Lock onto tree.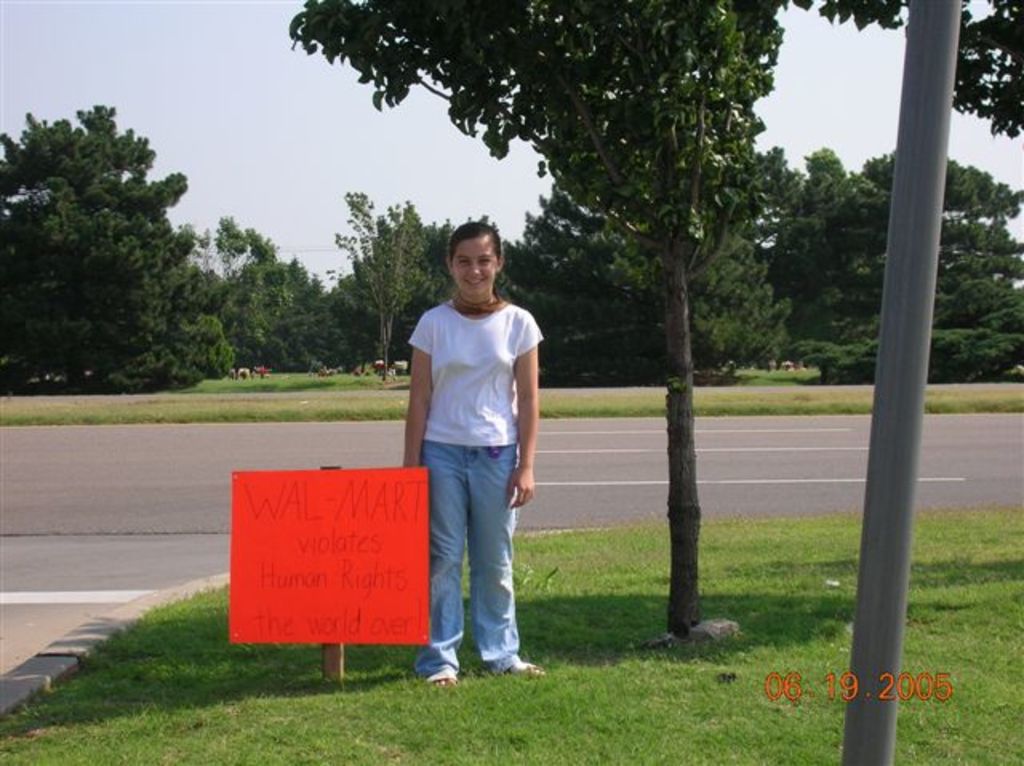
Locked: bbox=[342, 187, 435, 365].
